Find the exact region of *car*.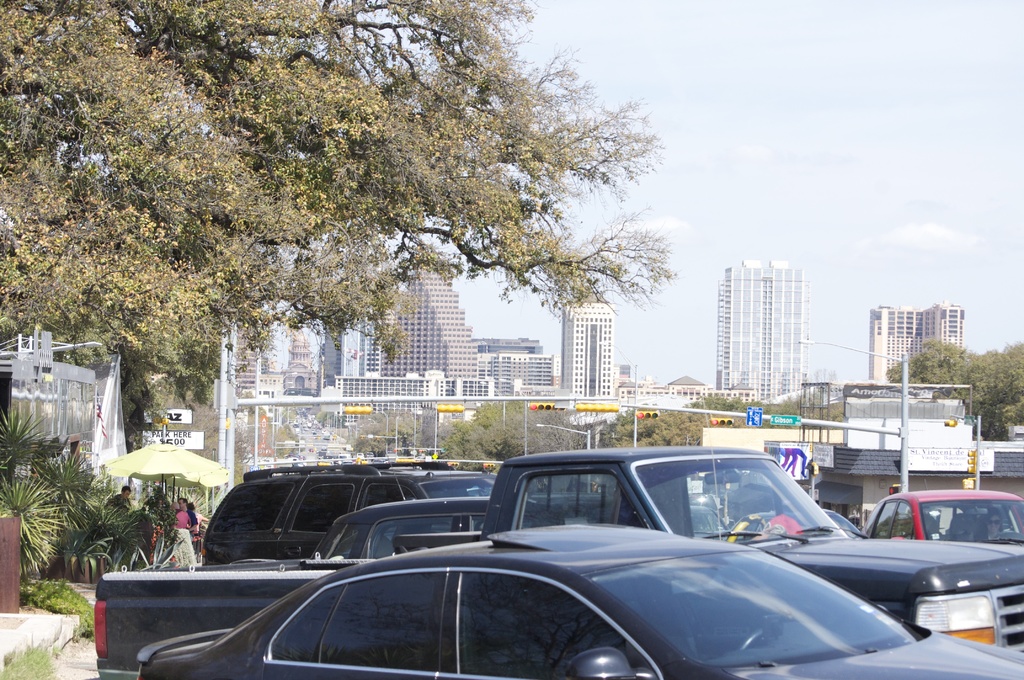
Exact region: 814, 508, 876, 546.
